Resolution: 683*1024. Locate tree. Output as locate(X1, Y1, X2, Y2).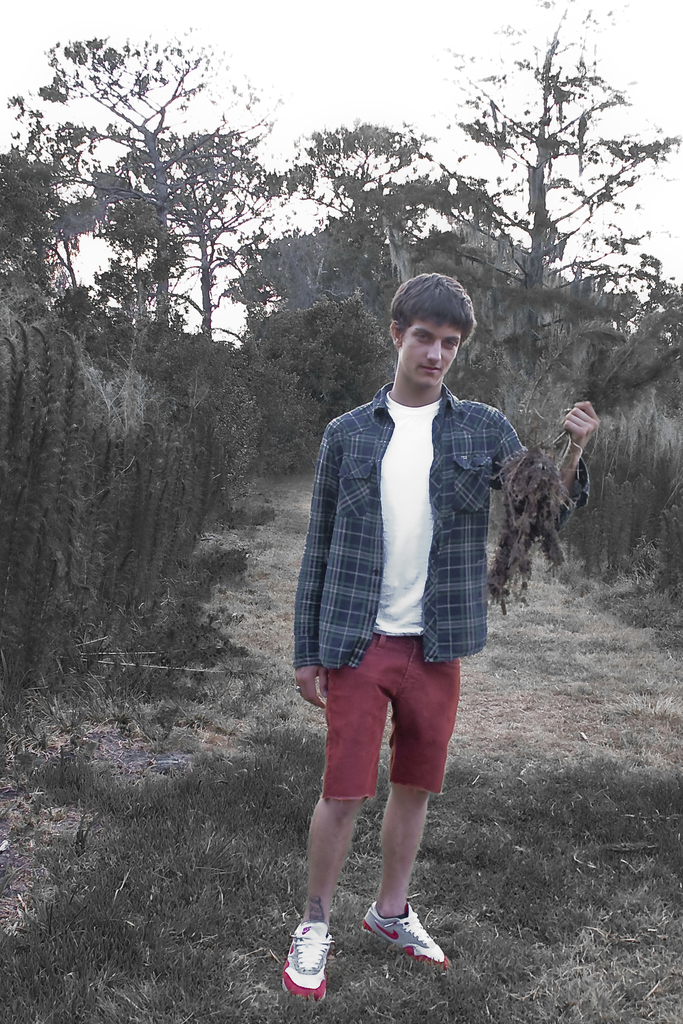
locate(0, 0, 682, 1014).
